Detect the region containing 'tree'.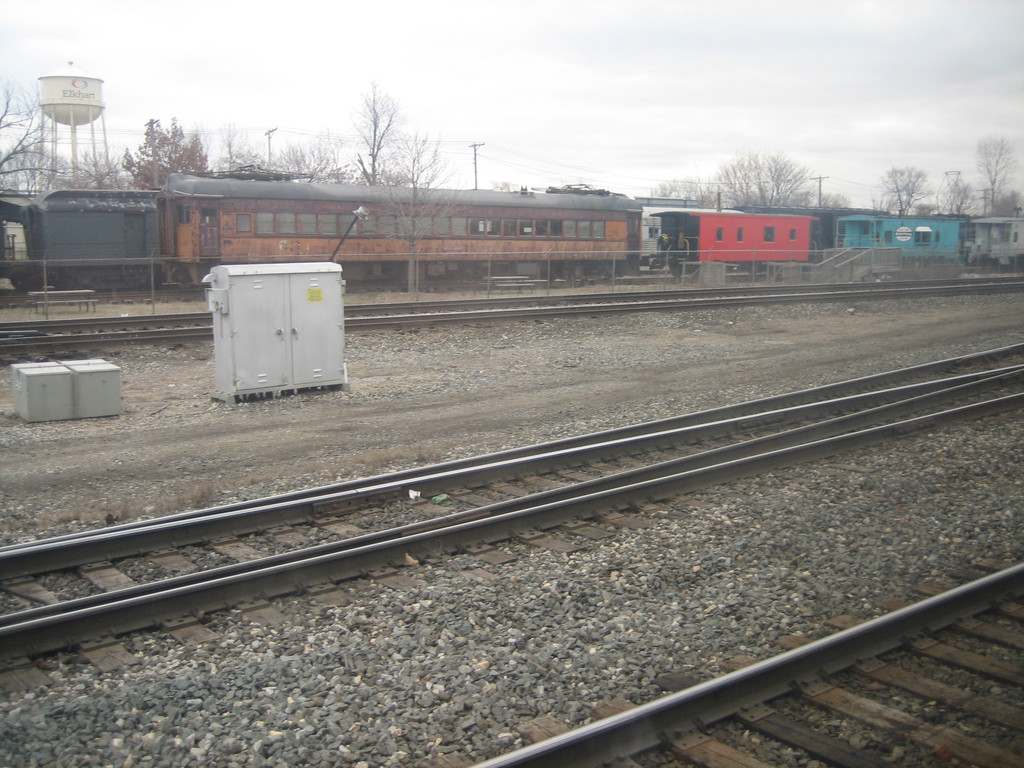
115:114:233:204.
